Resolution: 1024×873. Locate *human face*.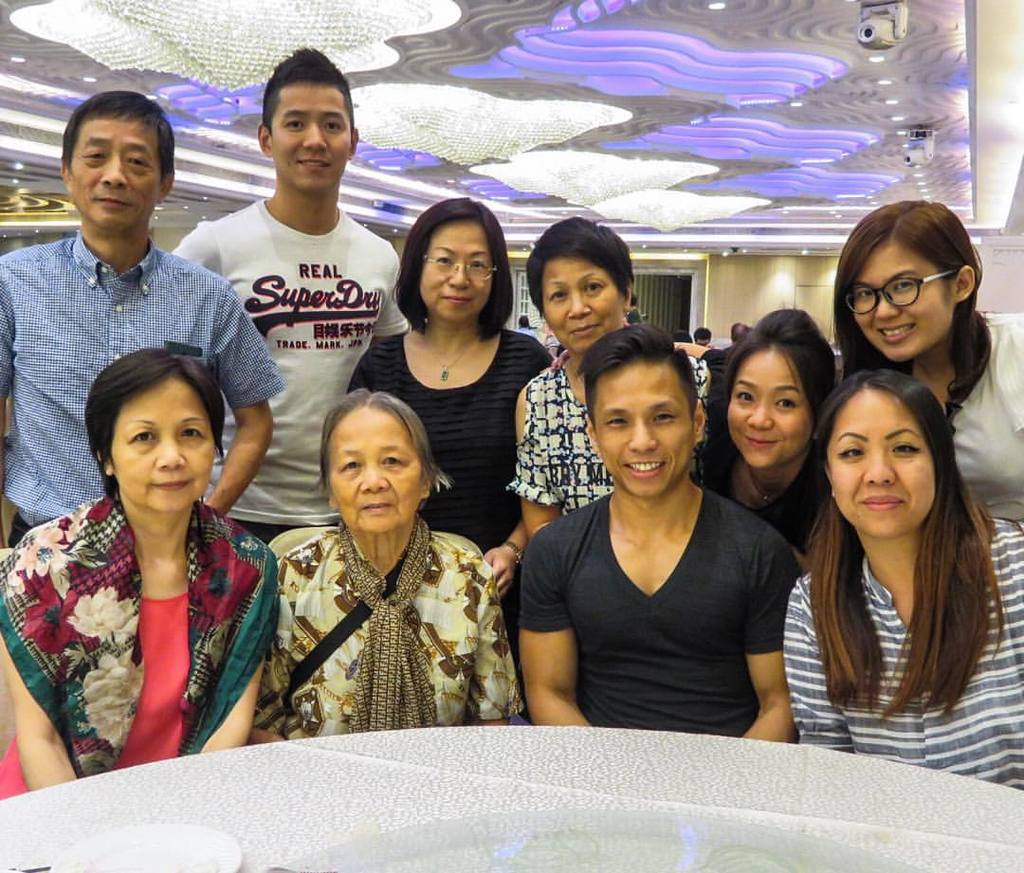
[827,388,935,539].
